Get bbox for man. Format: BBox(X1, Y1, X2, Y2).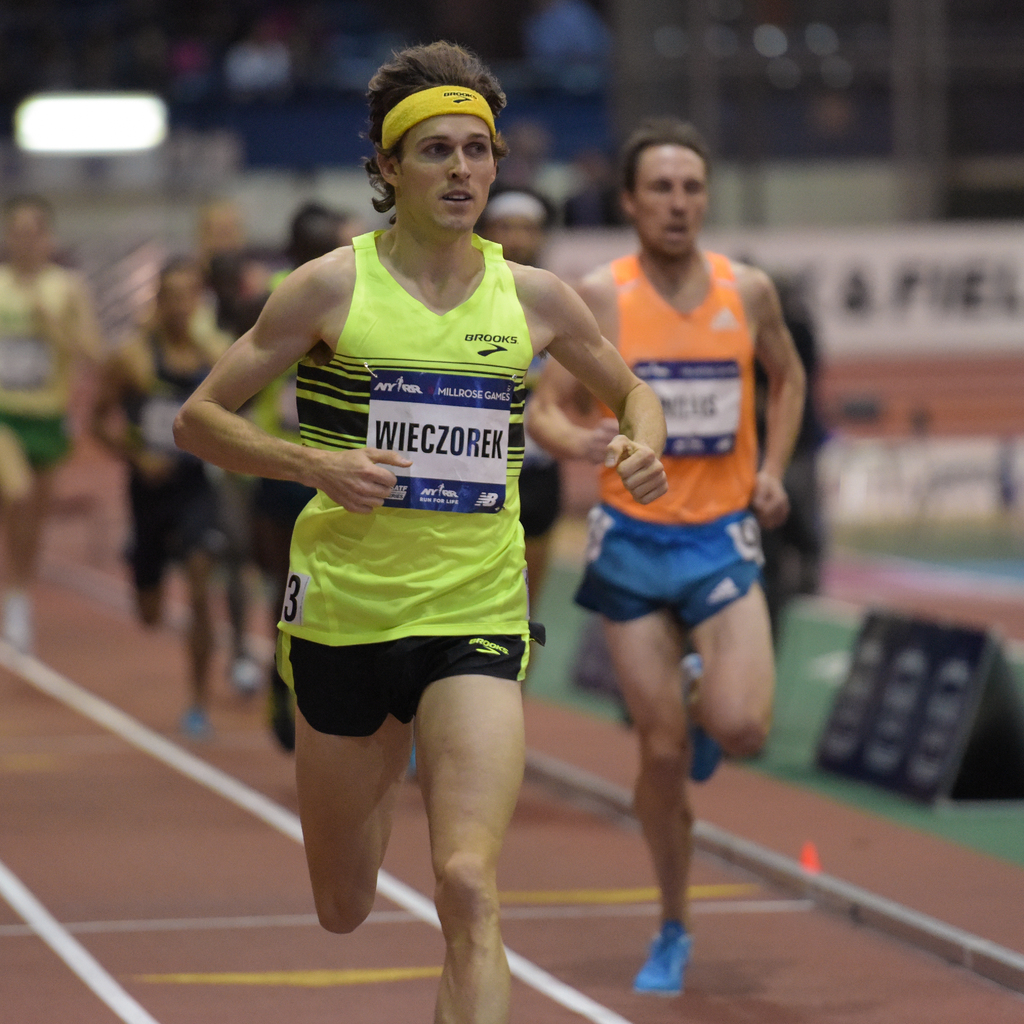
BBox(471, 183, 569, 689).
